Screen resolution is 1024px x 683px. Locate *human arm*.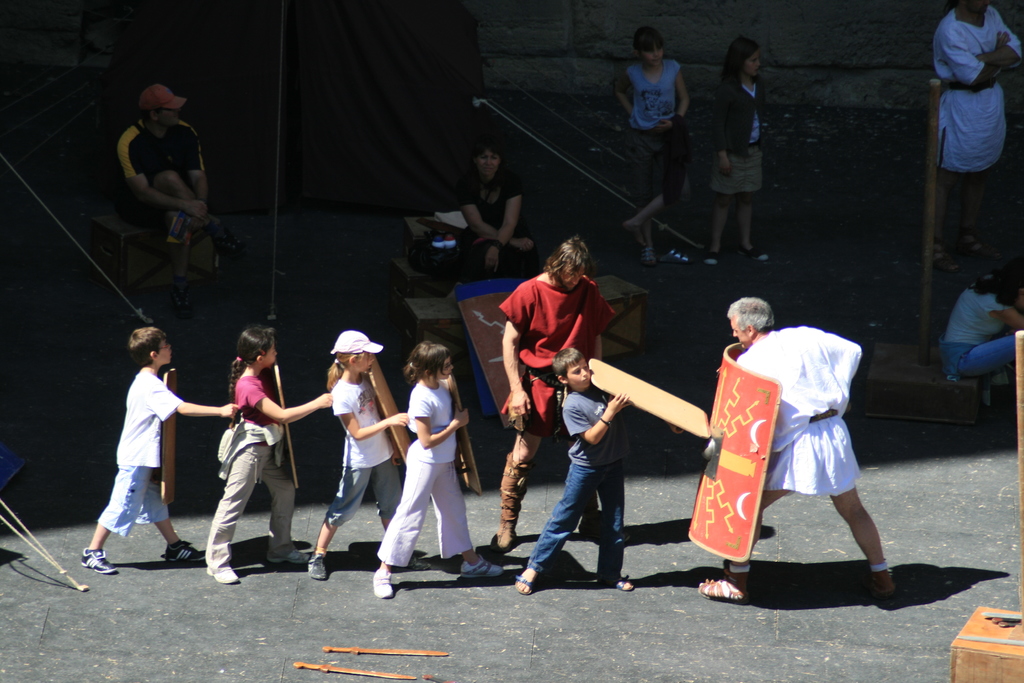
938/26/1014/91.
